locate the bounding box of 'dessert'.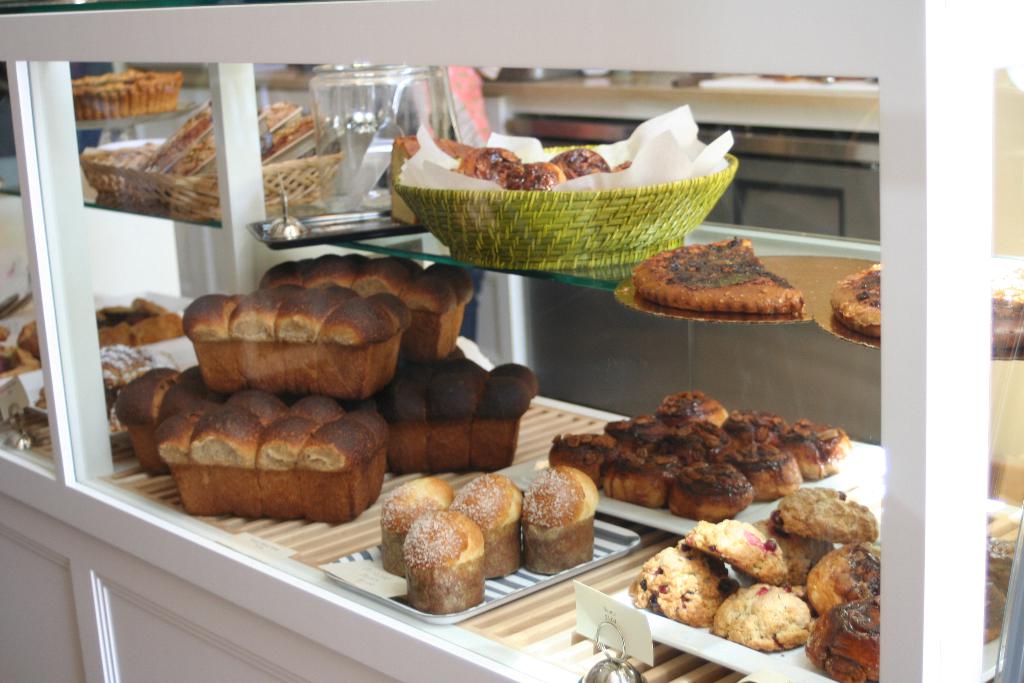
Bounding box: Rect(545, 138, 627, 180).
